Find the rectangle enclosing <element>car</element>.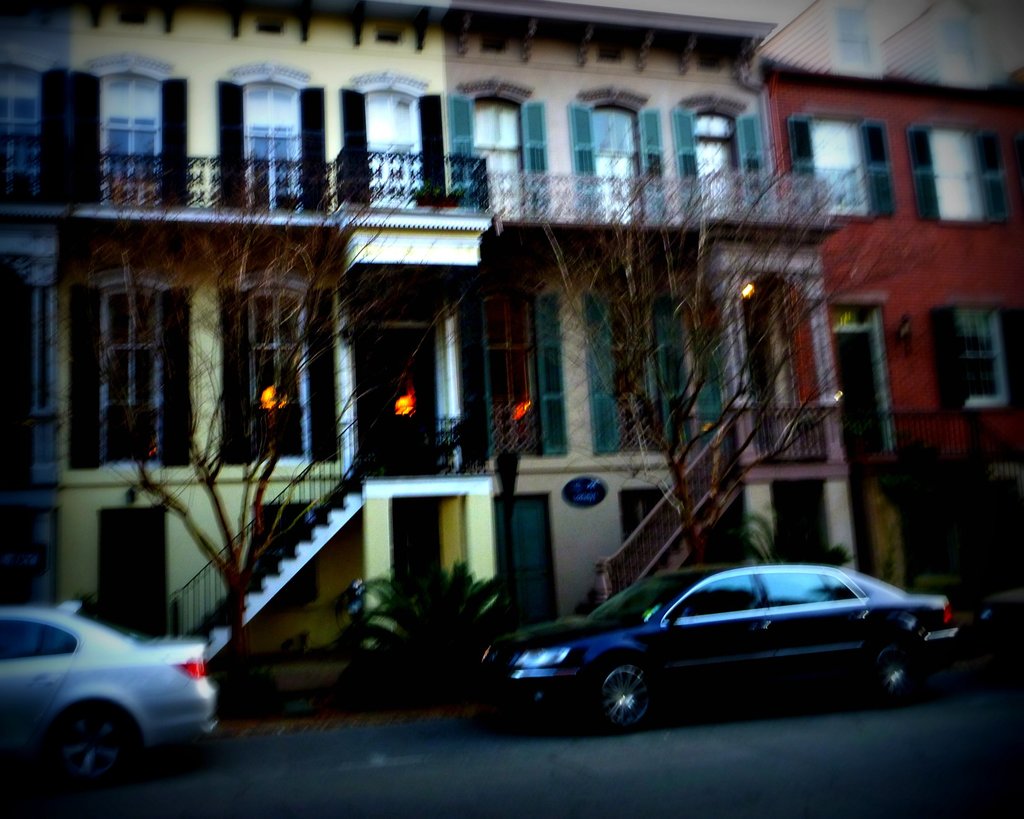
crop(0, 595, 220, 789).
